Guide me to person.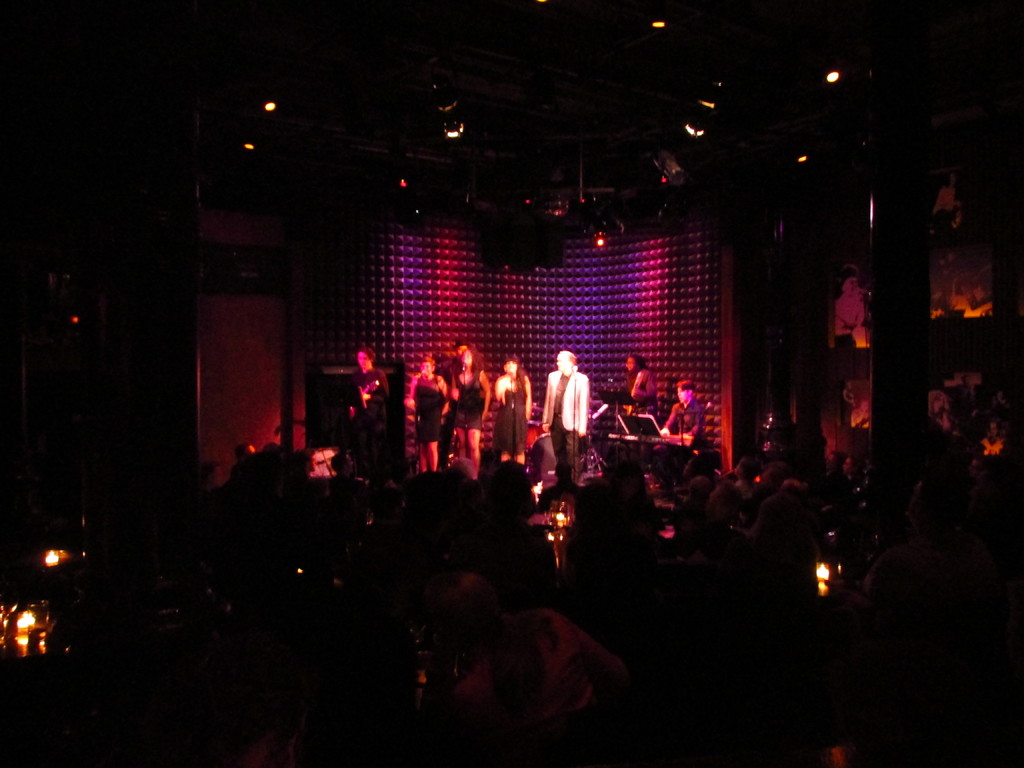
Guidance: rect(660, 381, 706, 463).
